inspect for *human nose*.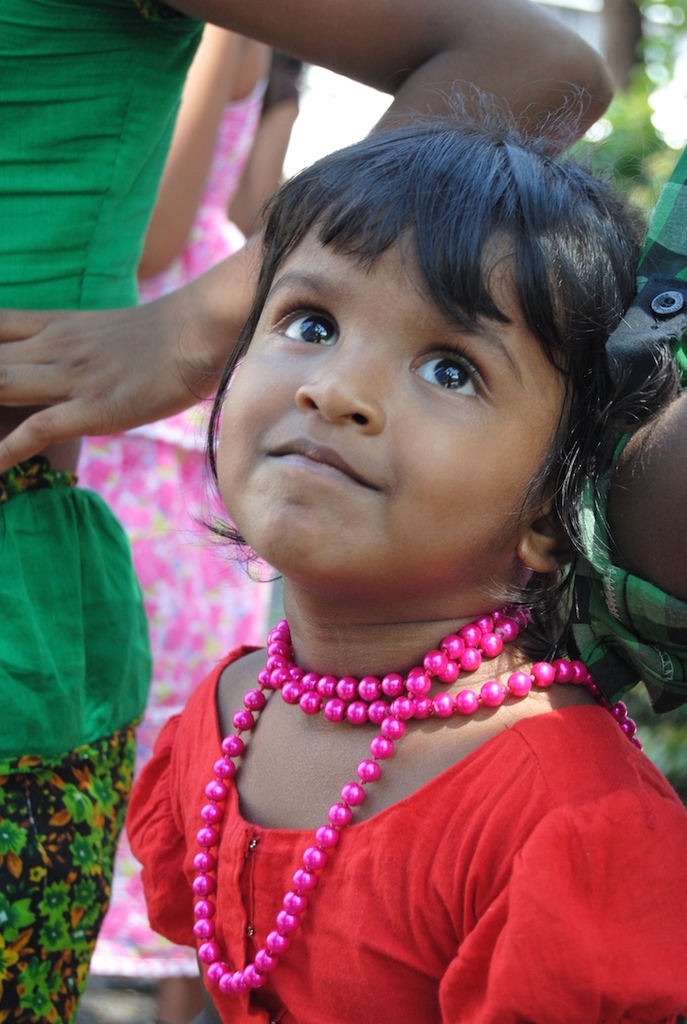
Inspection: 291/320/381/434.
